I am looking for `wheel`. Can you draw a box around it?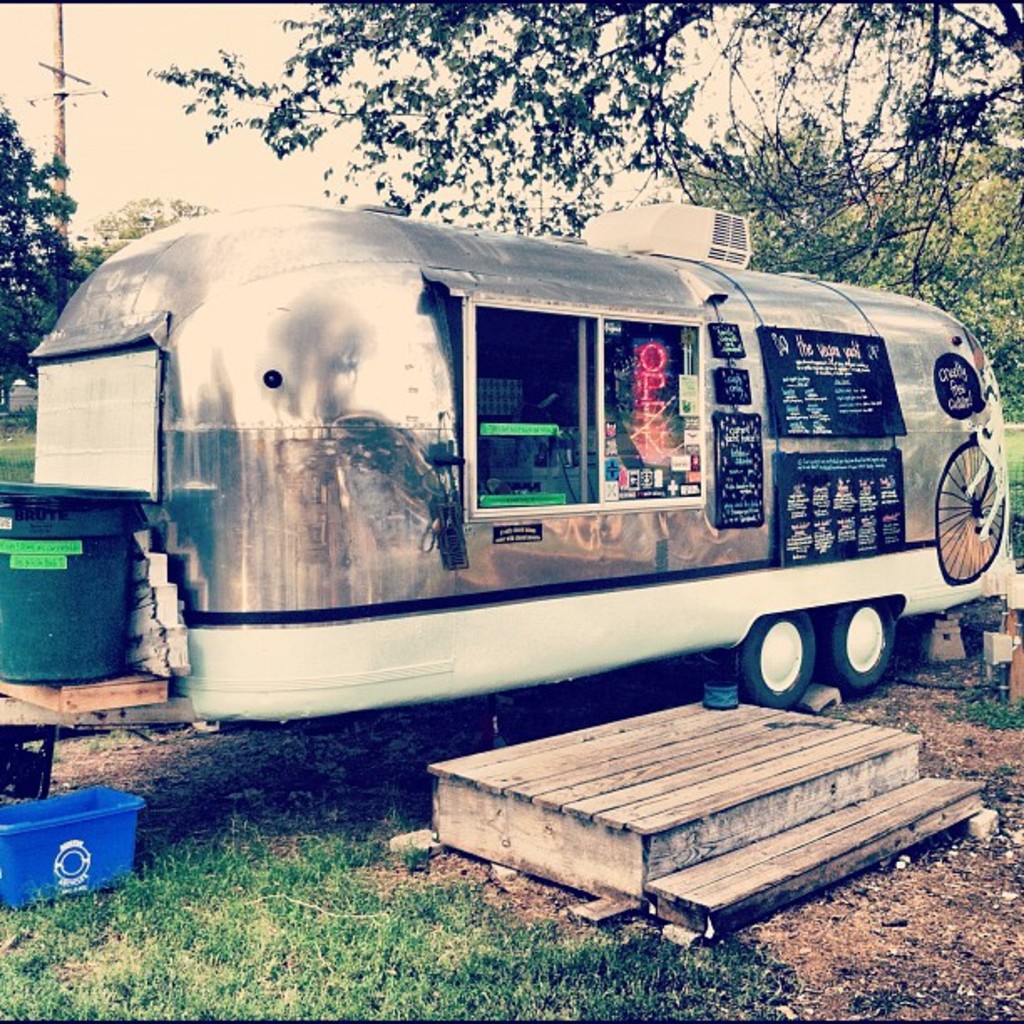
Sure, the bounding box is locate(735, 612, 817, 708).
